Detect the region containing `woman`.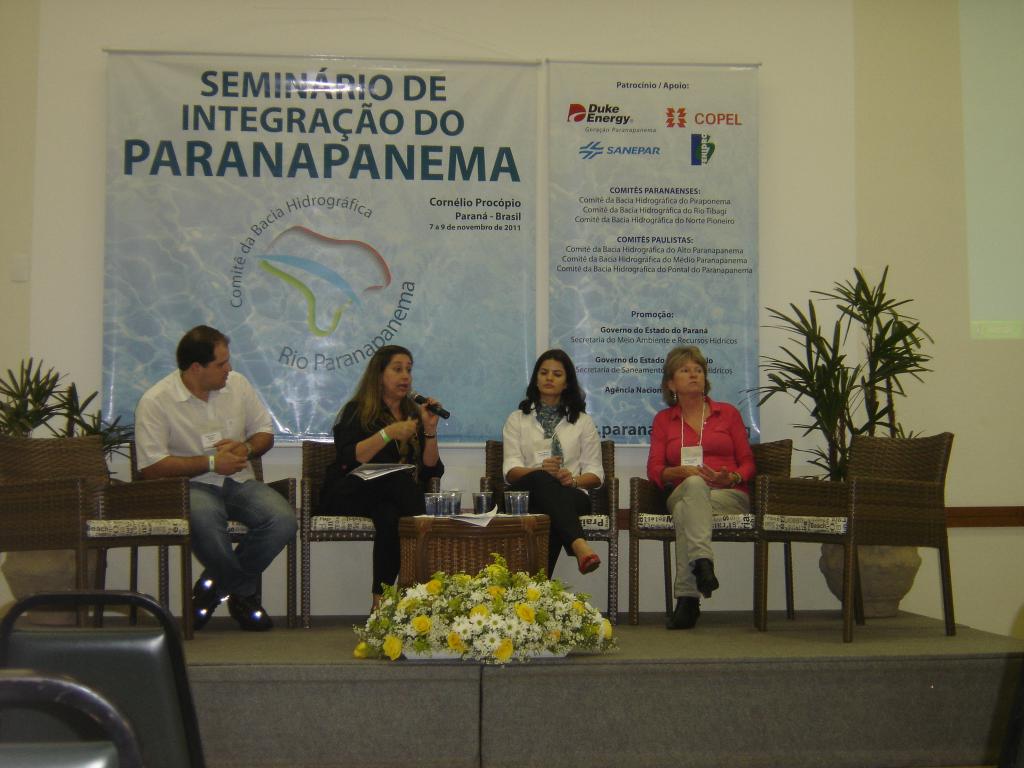
region(323, 341, 449, 619).
